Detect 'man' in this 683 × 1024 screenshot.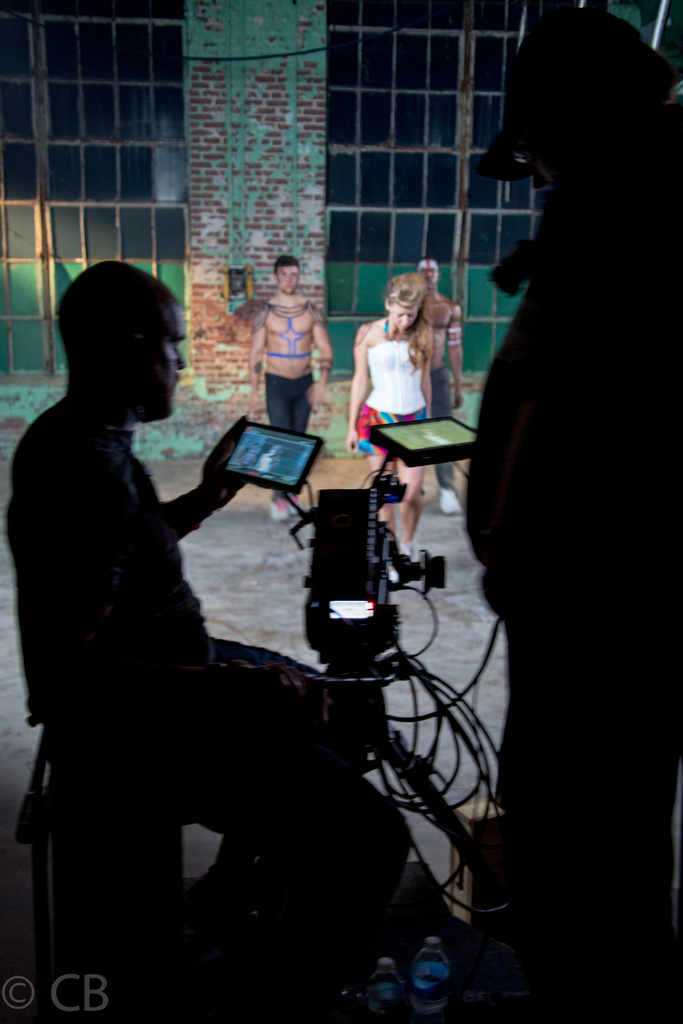
Detection: 248,253,330,522.
